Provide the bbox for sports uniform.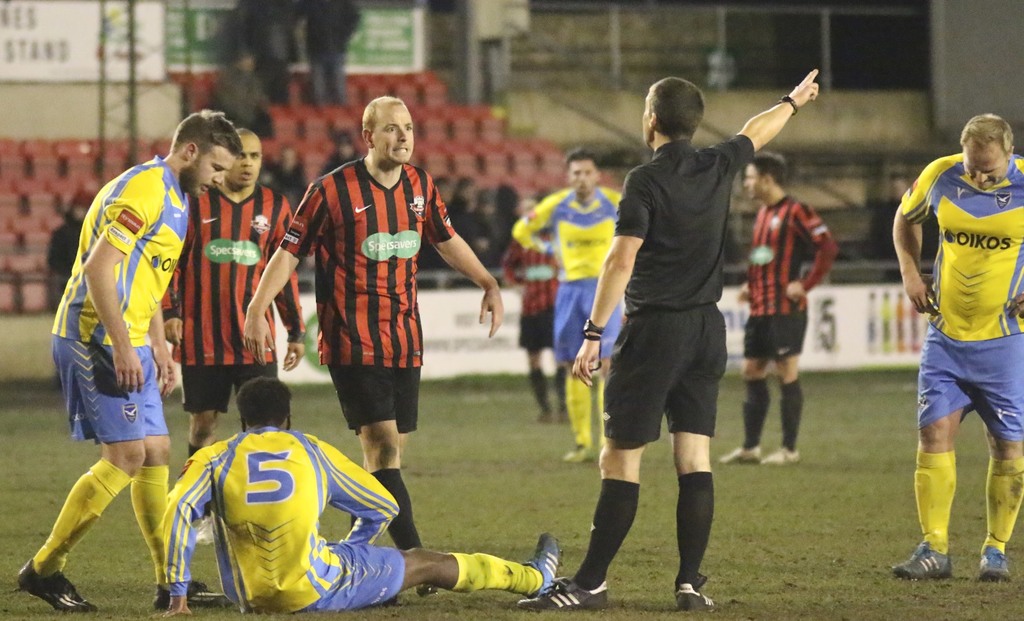
{"x1": 47, "y1": 157, "x2": 173, "y2": 459}.
